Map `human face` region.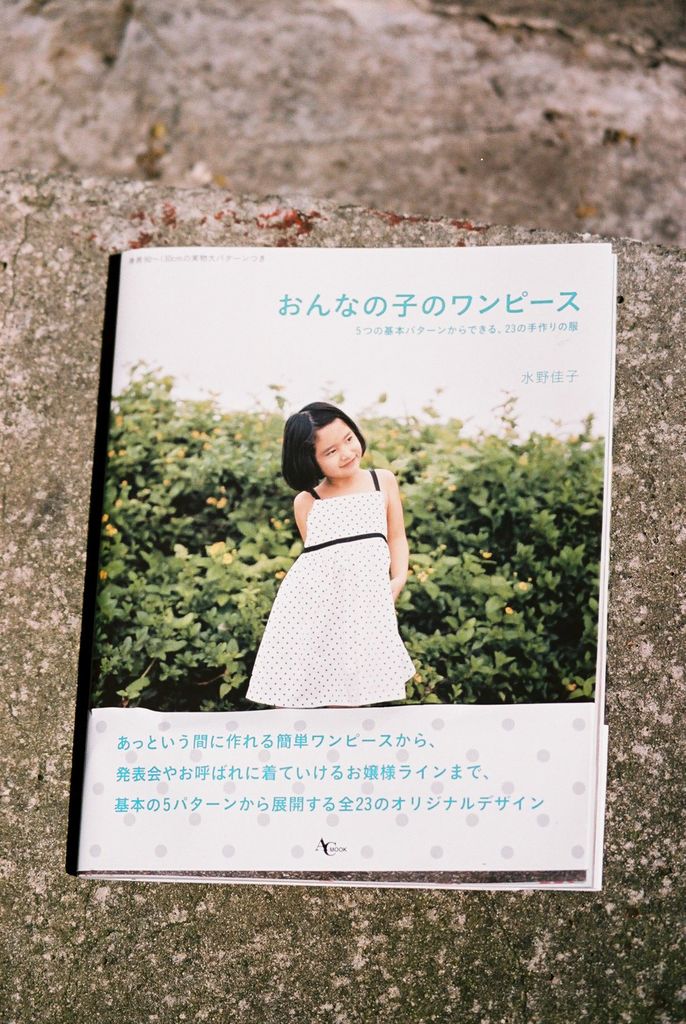
Mapped to (314,422,361,476).
